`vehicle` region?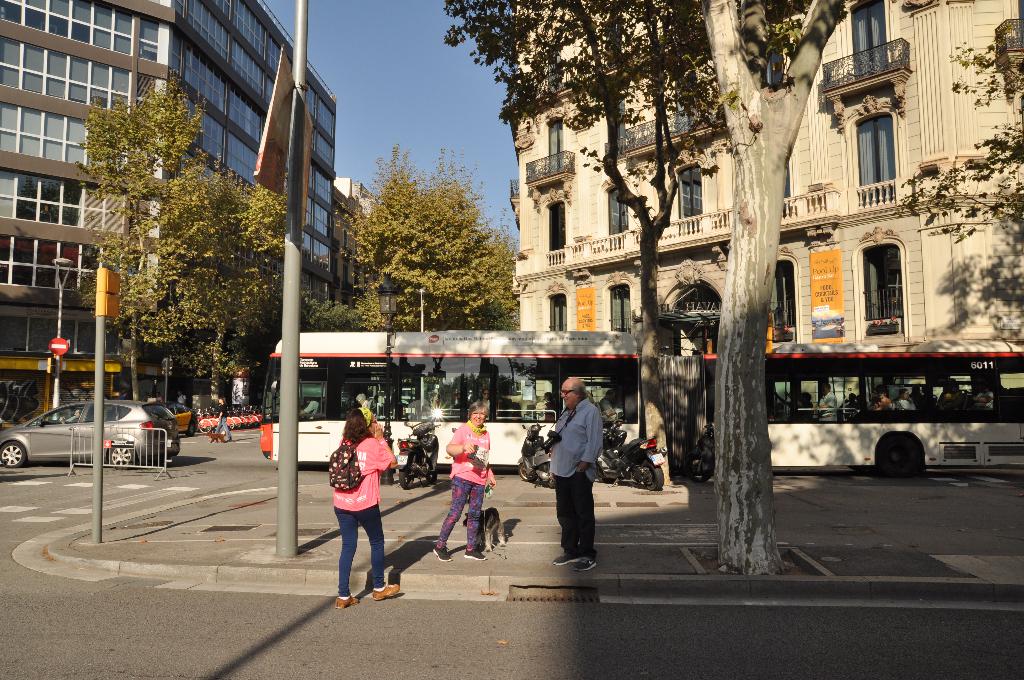
0 396 184 467
